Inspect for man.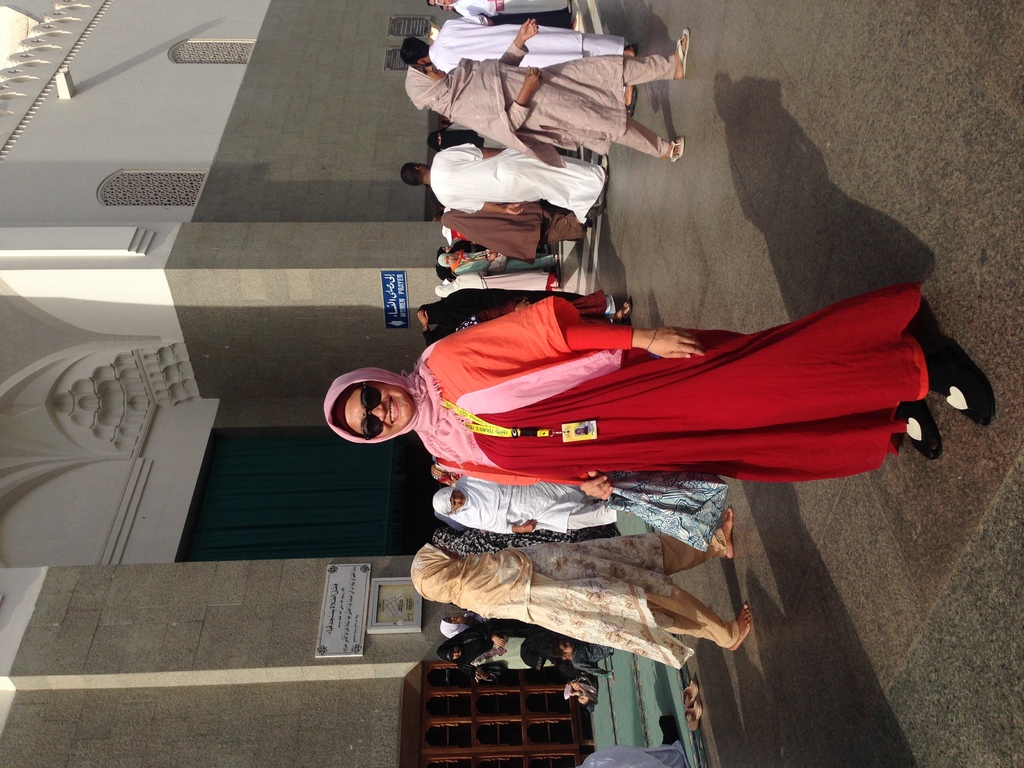
Inspection: crop(402, 145, 608, 225).
